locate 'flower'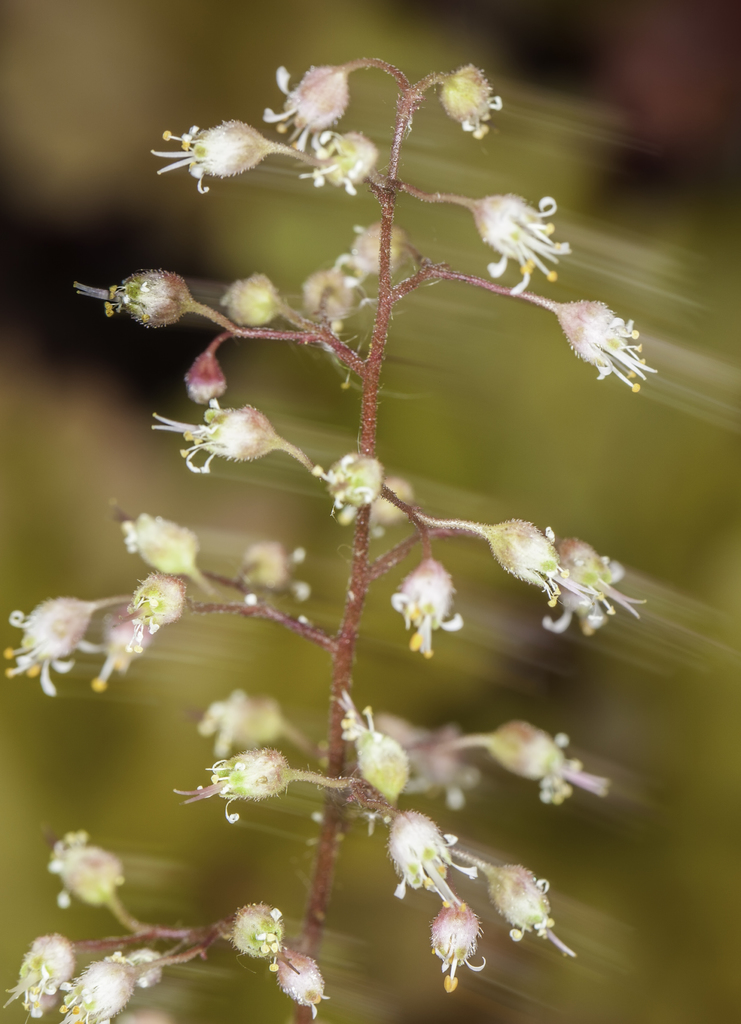
{"x1": 432, "y1": 895, "x2": 488, "y2": 989}
